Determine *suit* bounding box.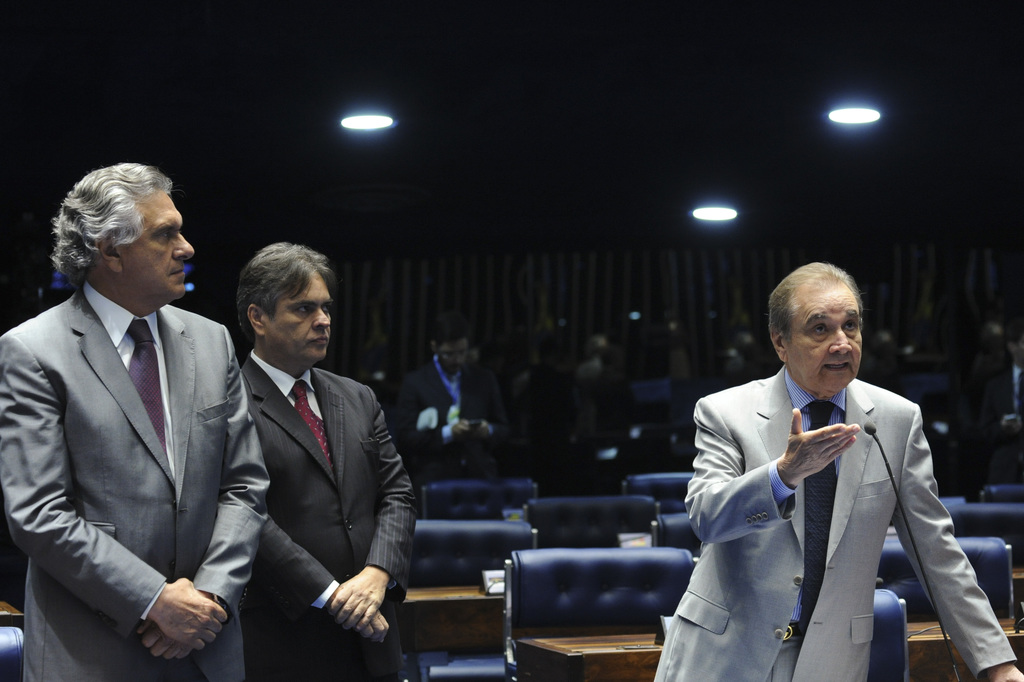
Determined: region(409, 353, 510, 473).
